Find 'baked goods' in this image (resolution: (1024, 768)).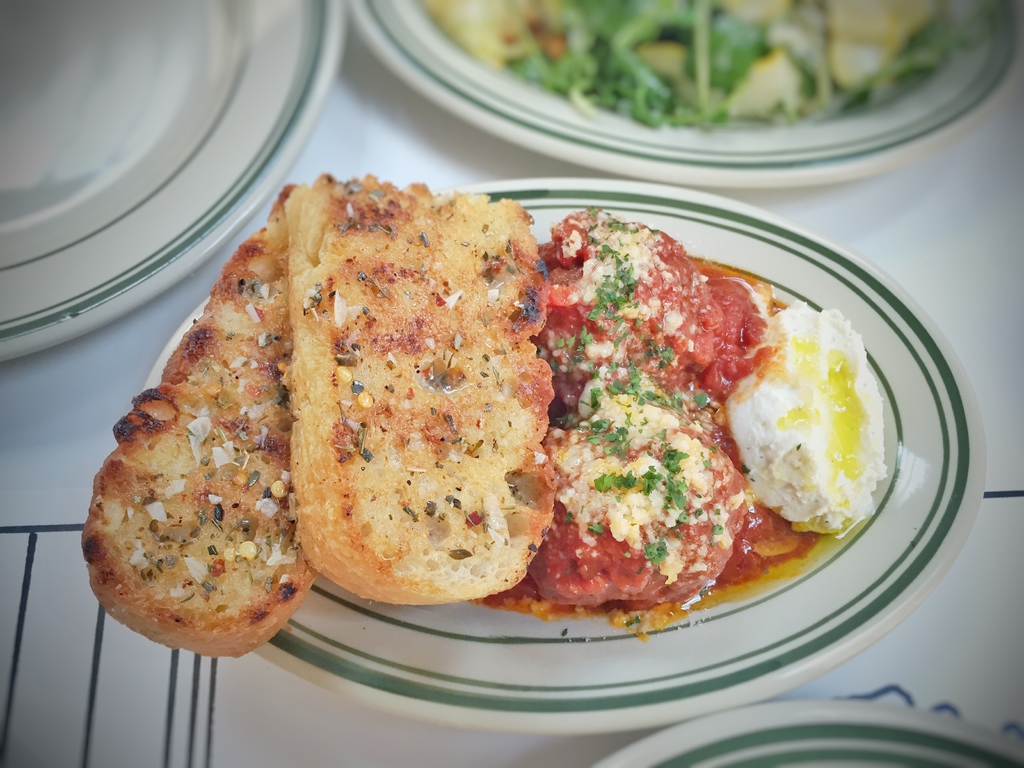
[left=184, top=186, right=566, bottom=662].
